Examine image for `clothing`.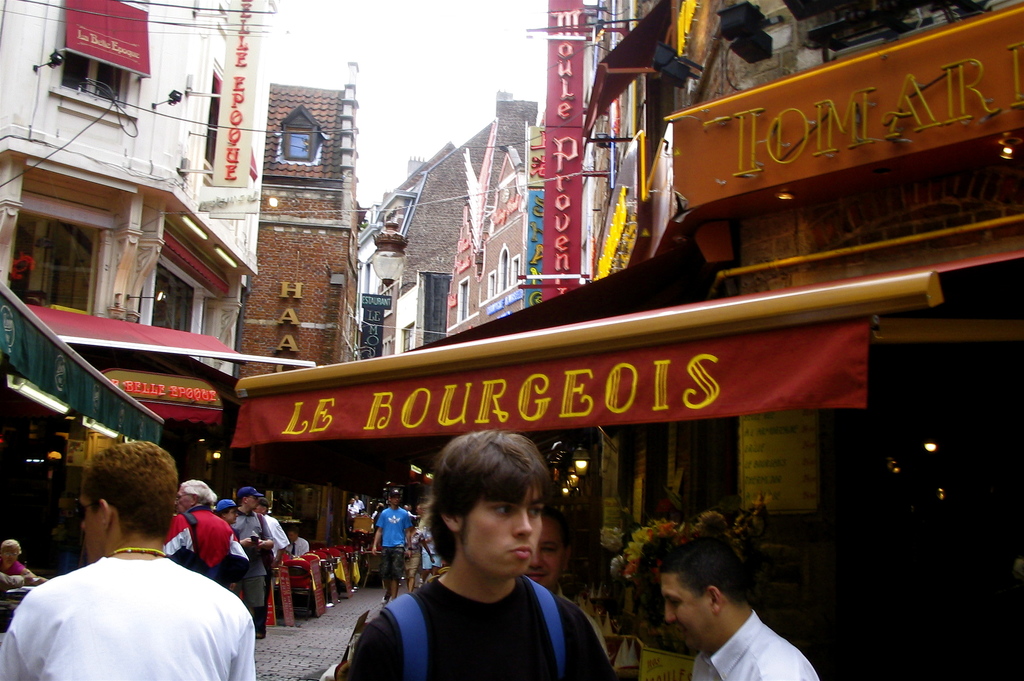
Examination result: {"x1": 0, "y1": 556, "x2": 23, "y2": 571}.
